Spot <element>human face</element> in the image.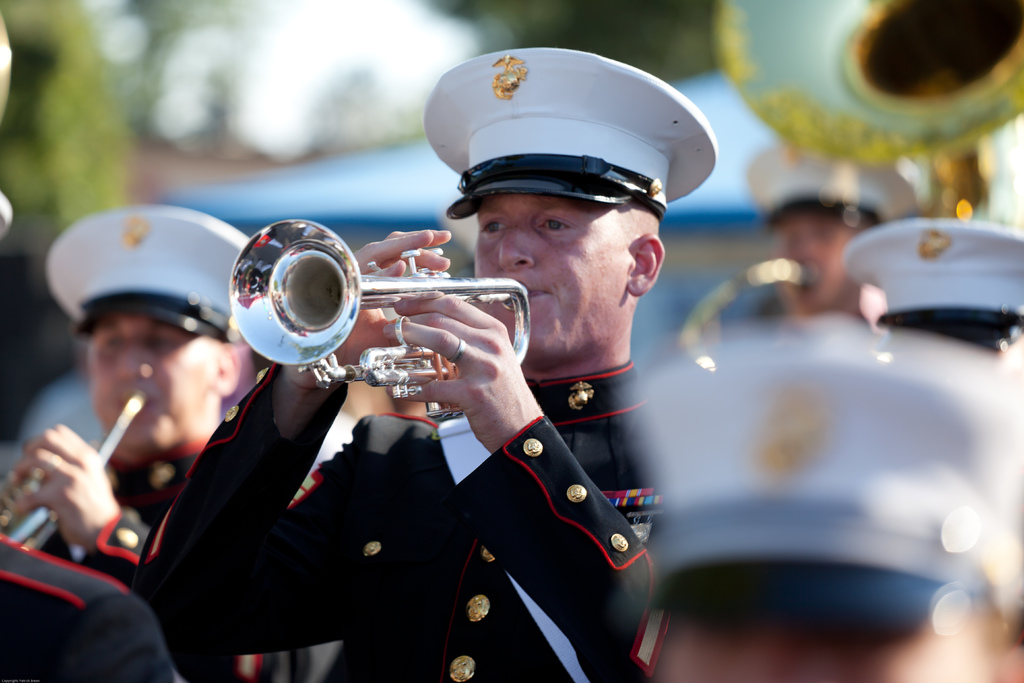
<element>human face</element> found at 87:315:209:439.
